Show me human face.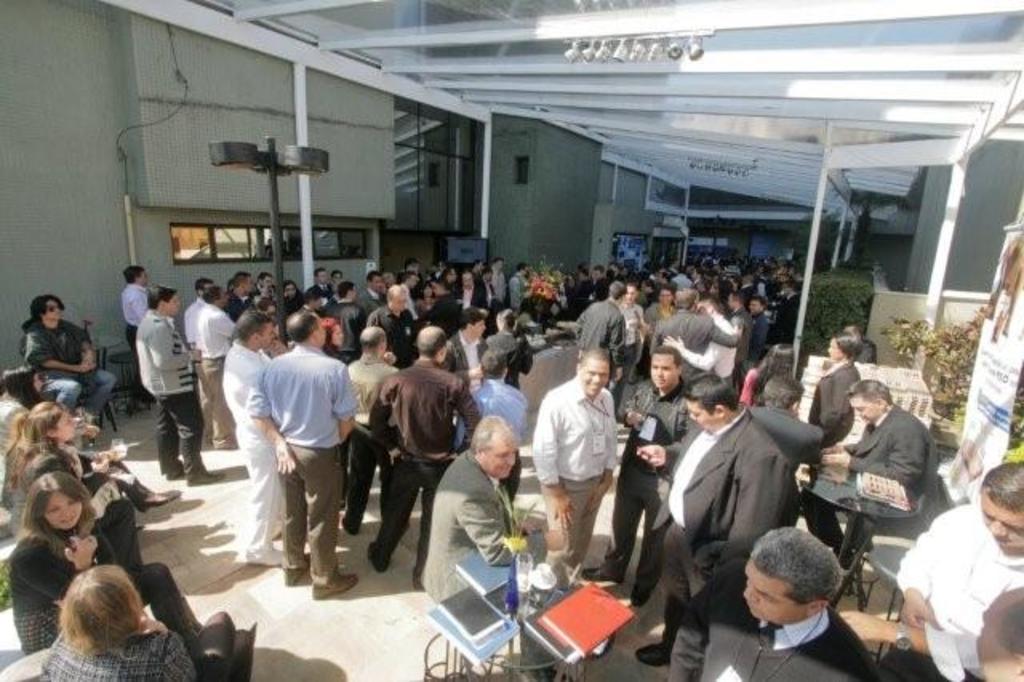
human face is here: select_region(982, 514, 1022, 544).
